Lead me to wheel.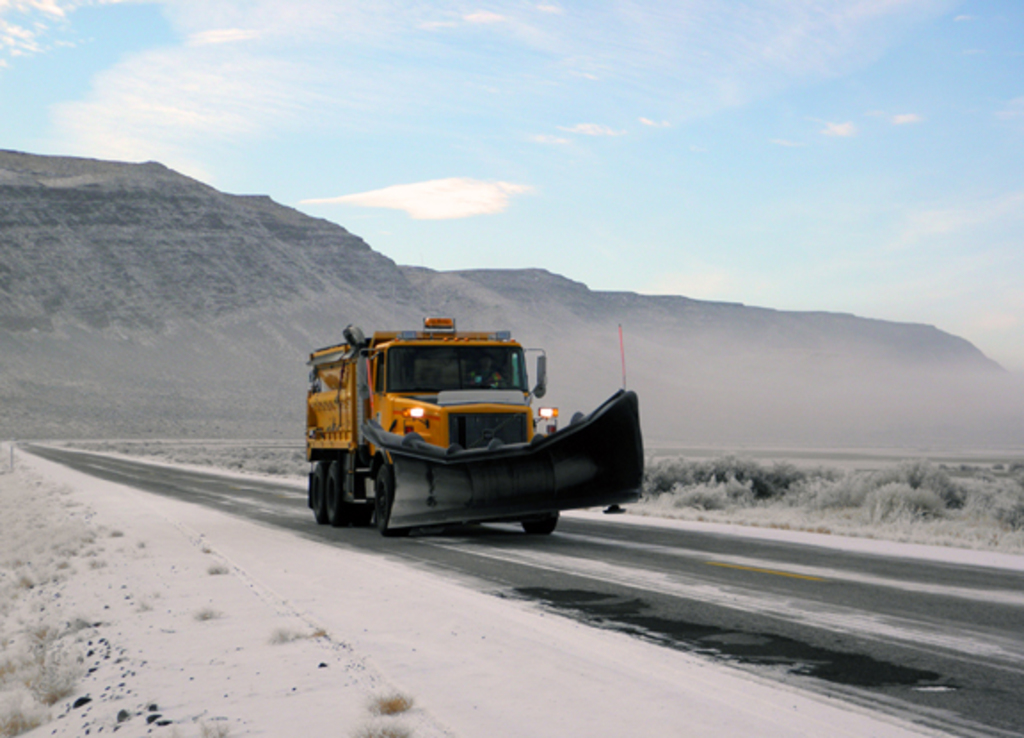
Lead to detection(519, 509, 558, 535).
